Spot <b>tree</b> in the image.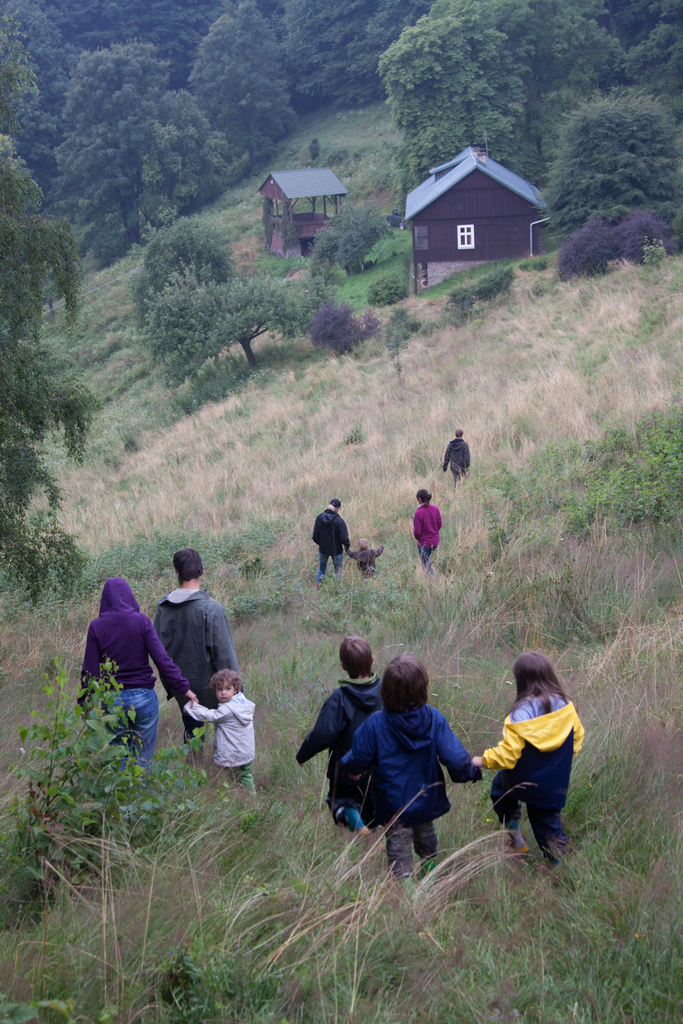
<b>tree</b> found at (612,0,682,120).
